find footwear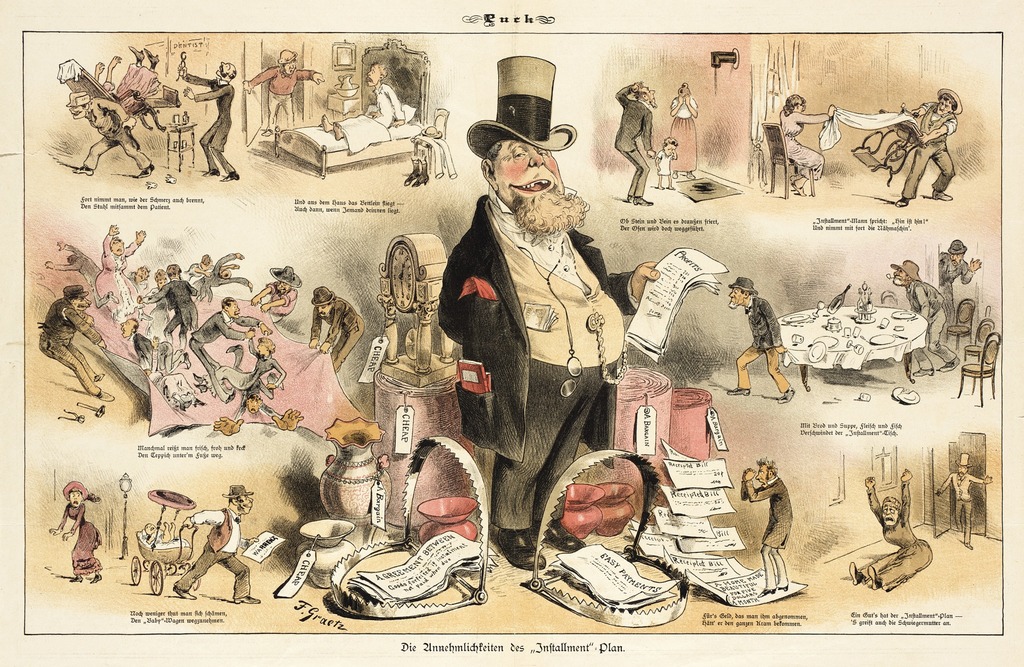
547/512/586/546
